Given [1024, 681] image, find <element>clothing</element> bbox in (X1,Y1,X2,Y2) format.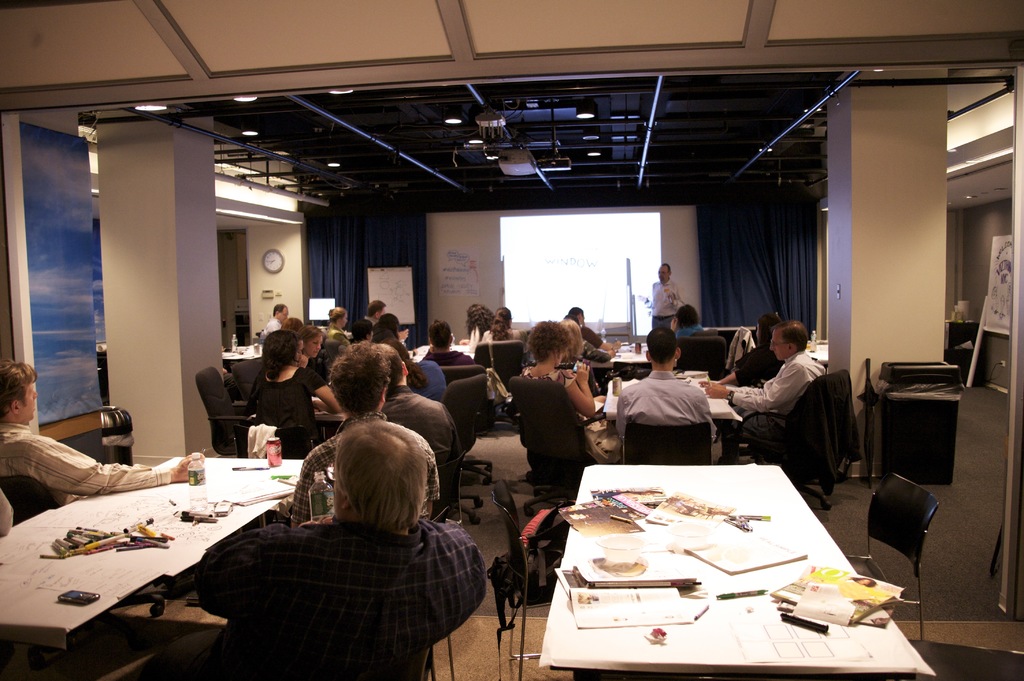
(671,321,705,340).
